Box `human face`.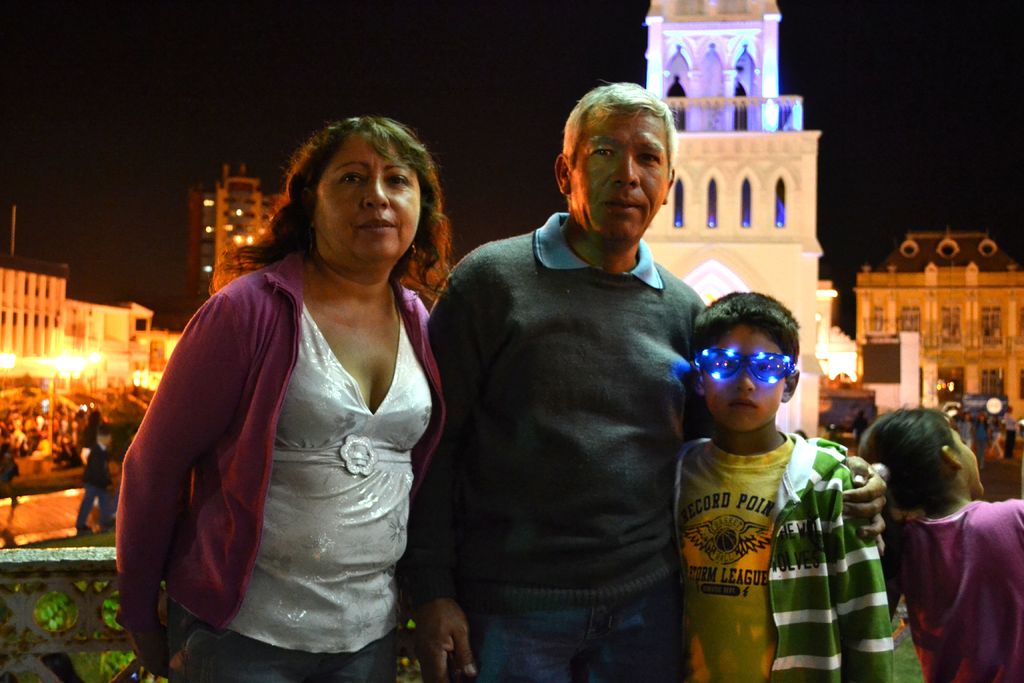
pyautogui.locateOnScreen(572, 114, 666, 238).
